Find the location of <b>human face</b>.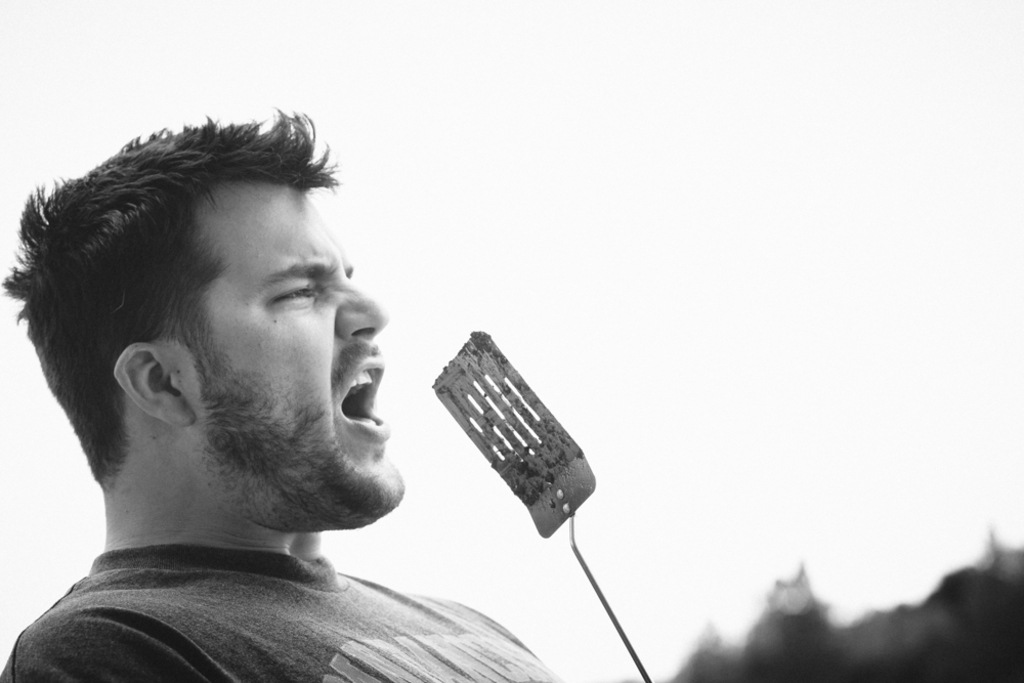
Location: select_region(164, 186, 404, 519).
